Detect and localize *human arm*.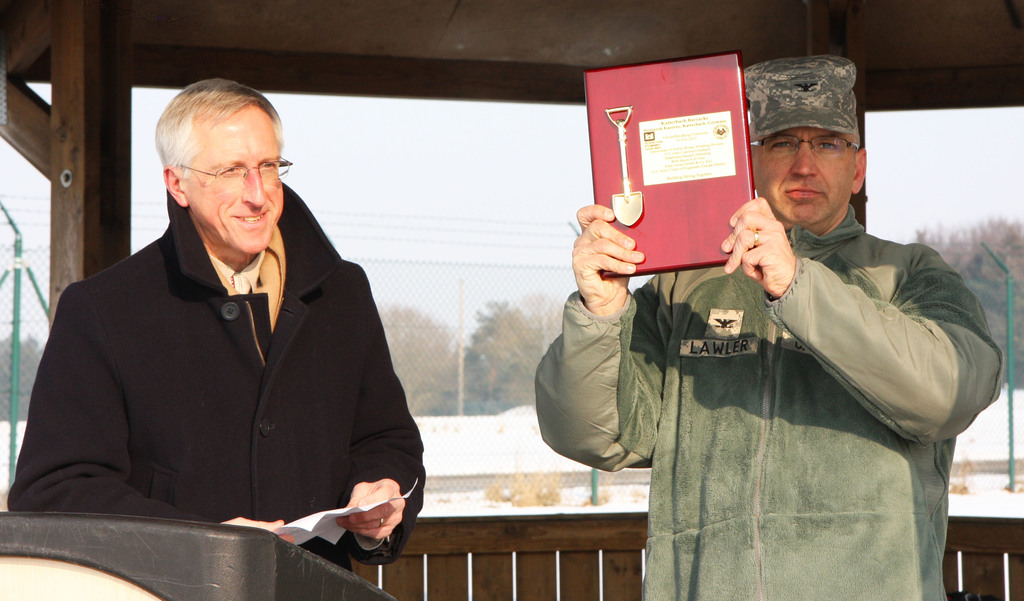
Localized at 328:270:430:566.
